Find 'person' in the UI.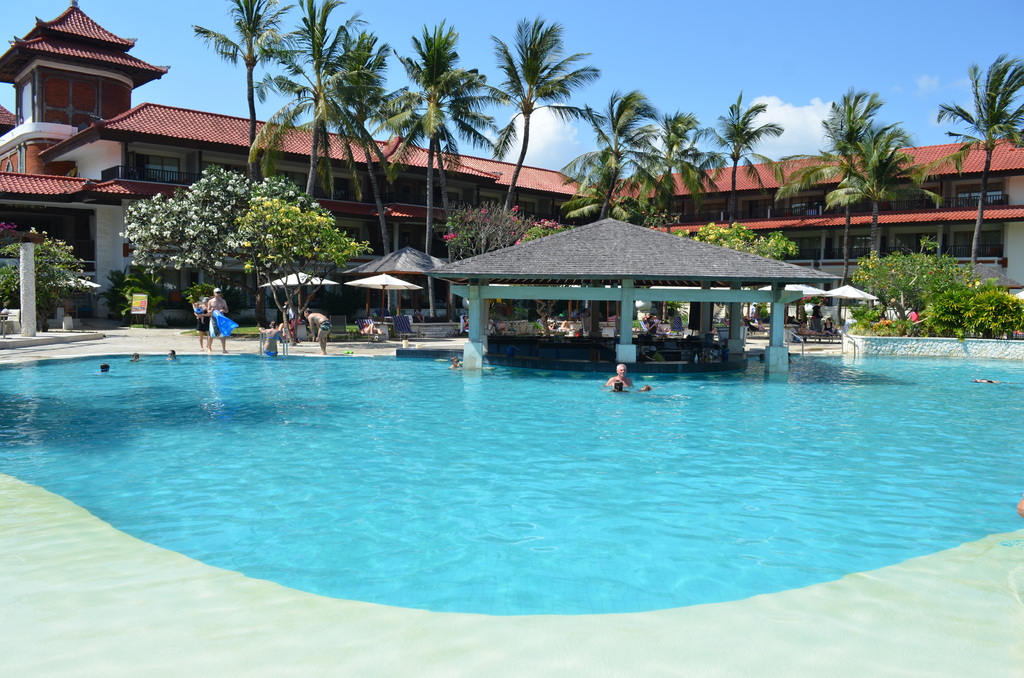
UI element at l=972, t=376, r=1023, b=383.
